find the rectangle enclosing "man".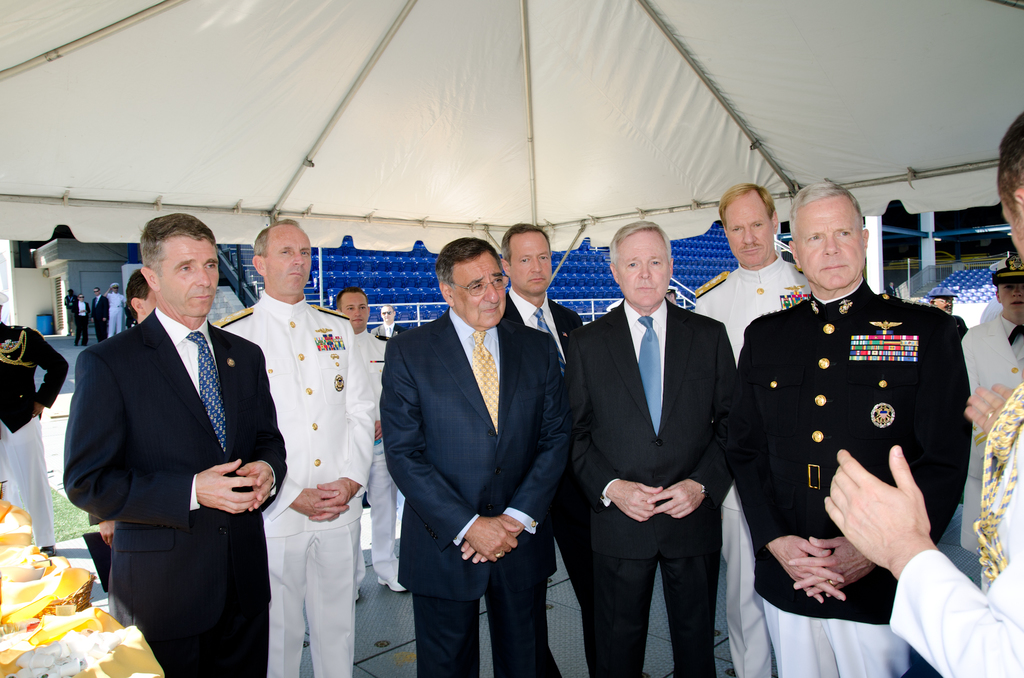
{"x1": 504, "y1": 218, "x2": 584, "y2": 375}.
